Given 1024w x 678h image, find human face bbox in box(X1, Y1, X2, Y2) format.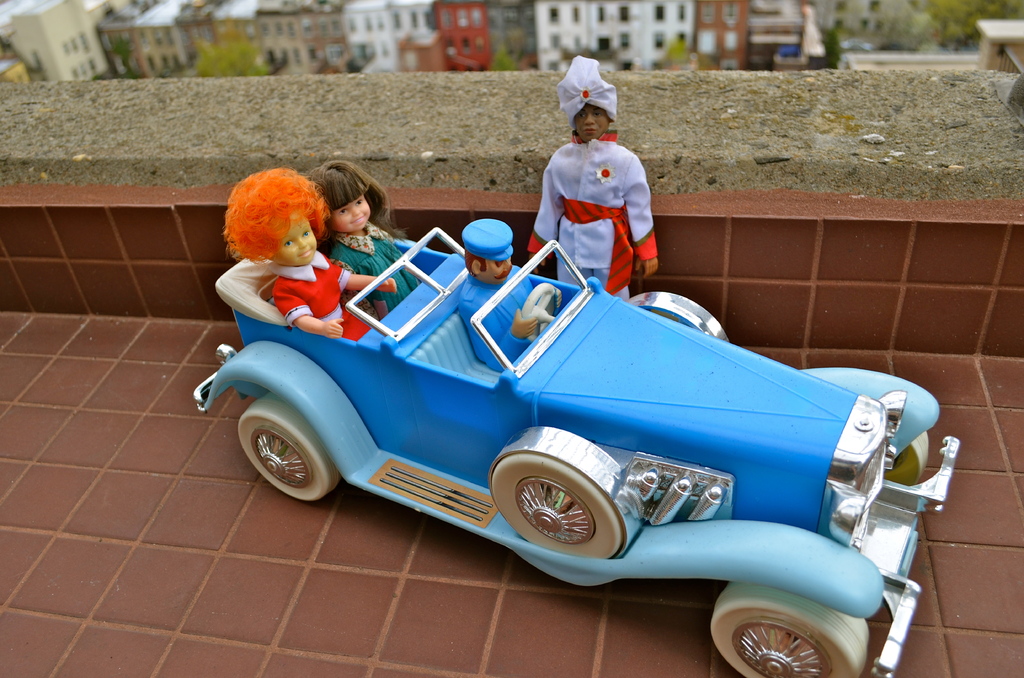
box(325, 194, 371, 234).
